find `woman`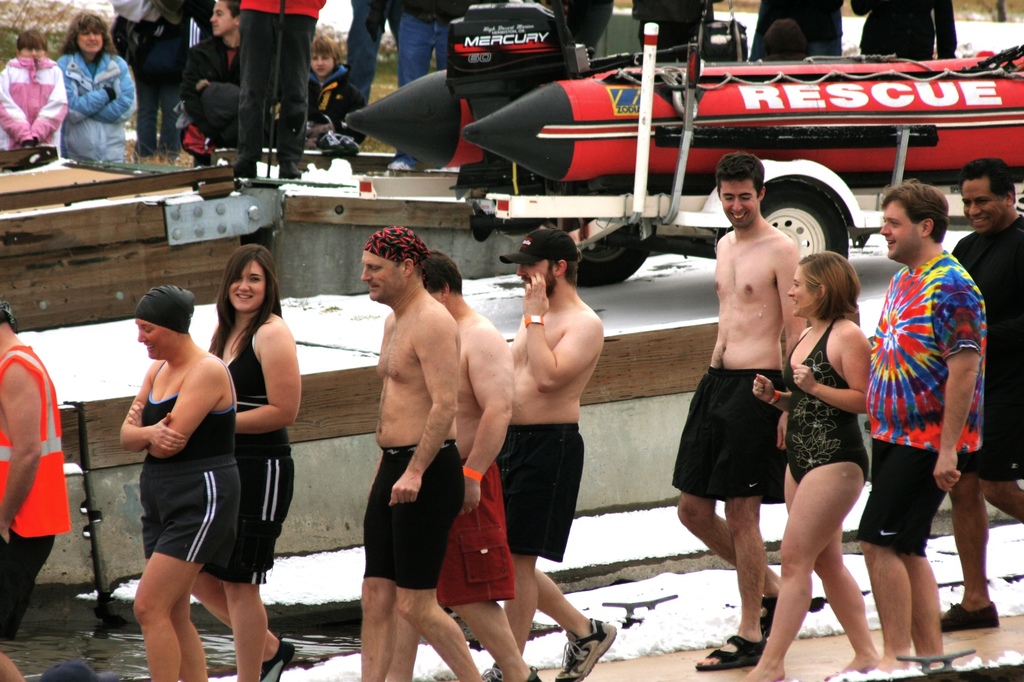
<bbox>120, 285, 243, 681</bbox>
